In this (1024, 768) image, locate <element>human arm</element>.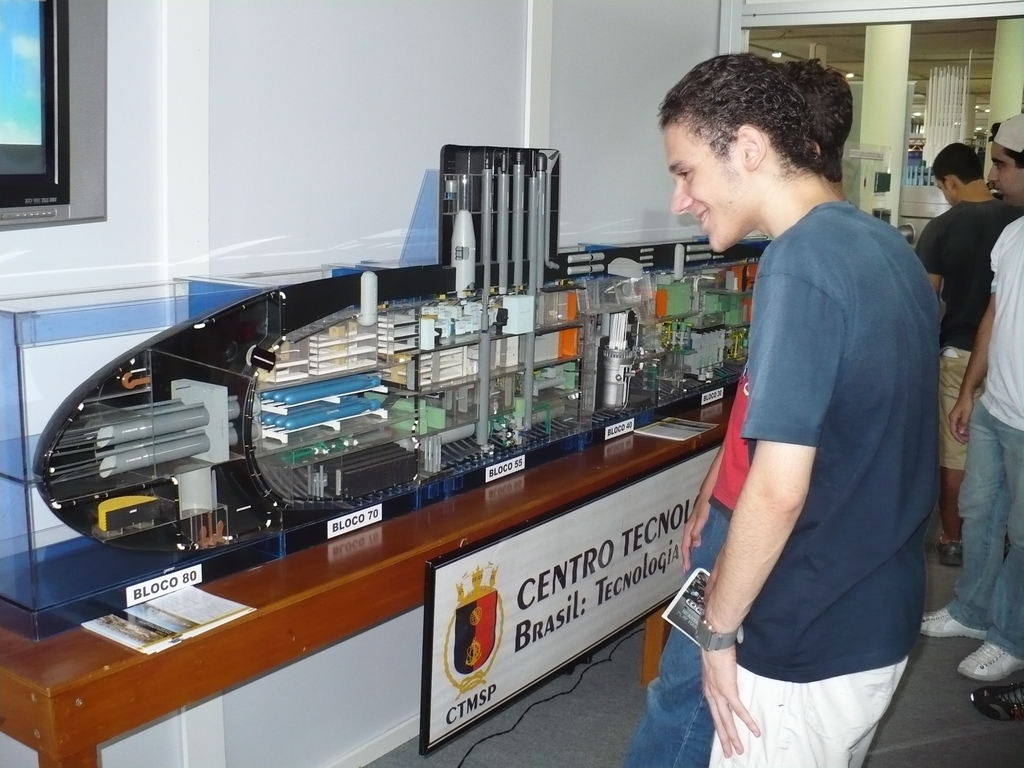
Bounding box: x1=729 y1=321 x2=874 y2=671.
